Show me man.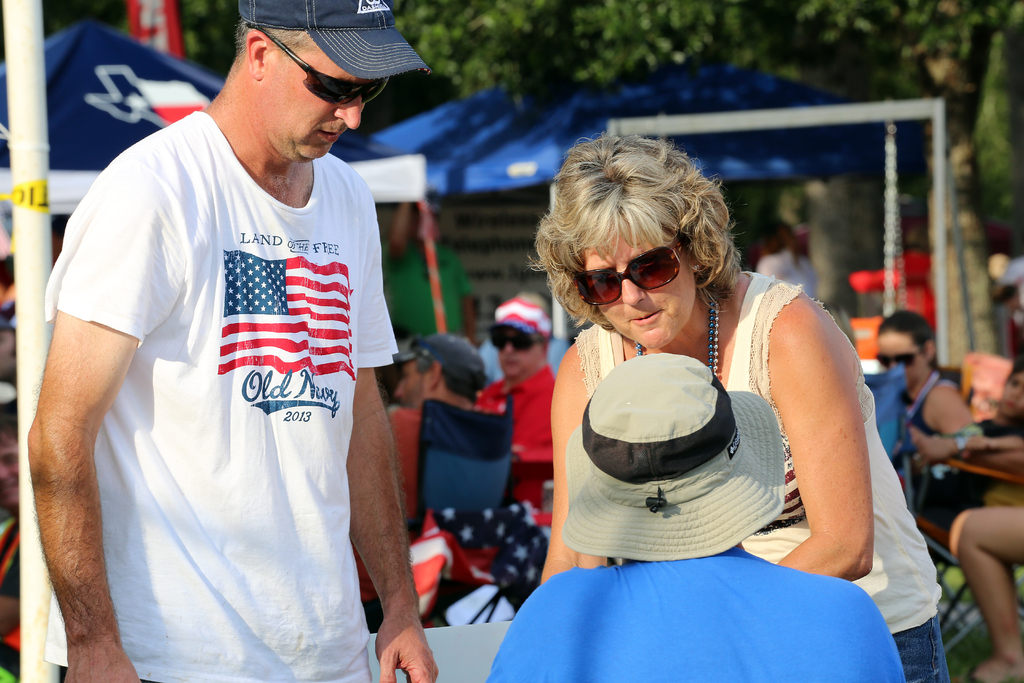
man is here: [left=483, top=353, right=908, bottom=682].
